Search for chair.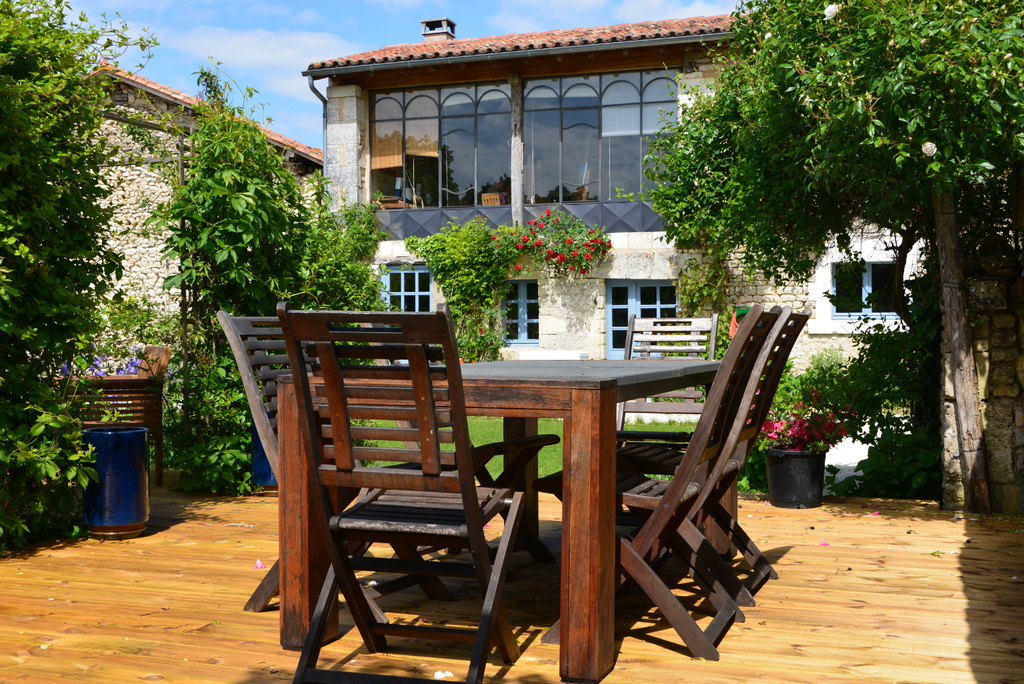
Found at x1=58, y1=340, x2=178, y2=480.
